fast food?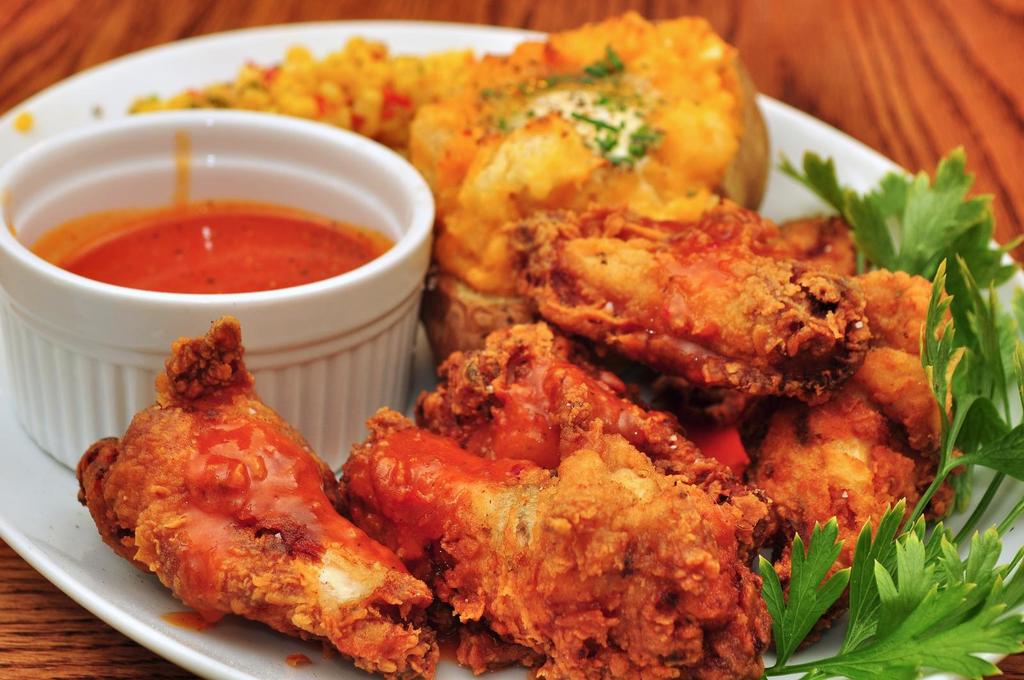
(left=394, top=16, right=773, bottom=216)
